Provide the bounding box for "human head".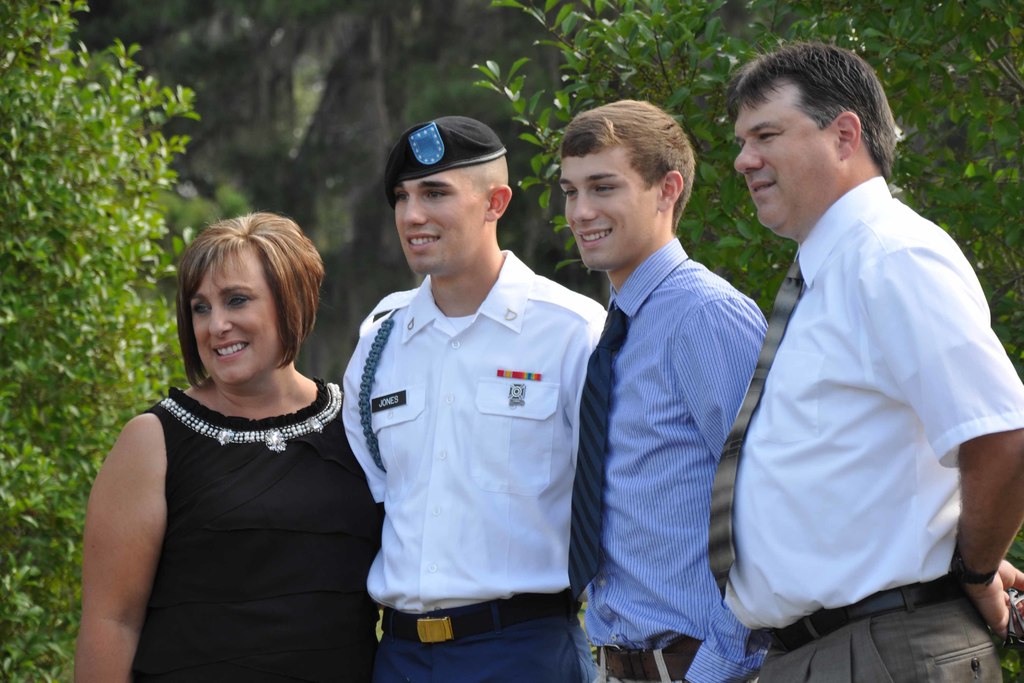
557,101,696,270.
